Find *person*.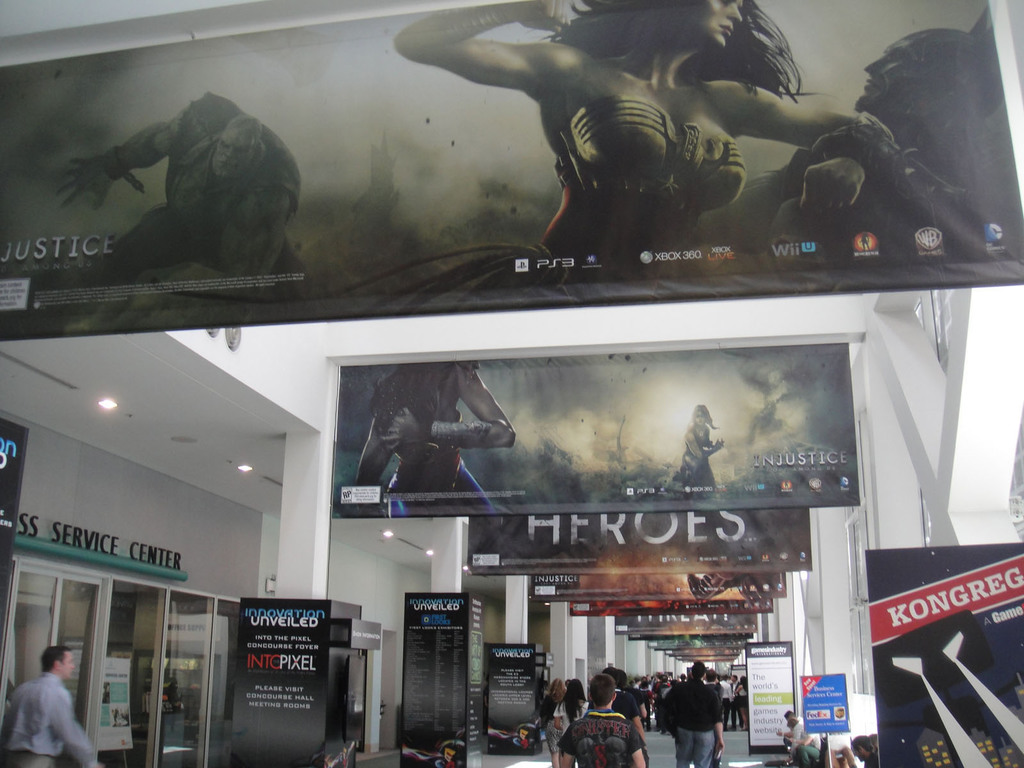
[663, 655, 726, 767].
